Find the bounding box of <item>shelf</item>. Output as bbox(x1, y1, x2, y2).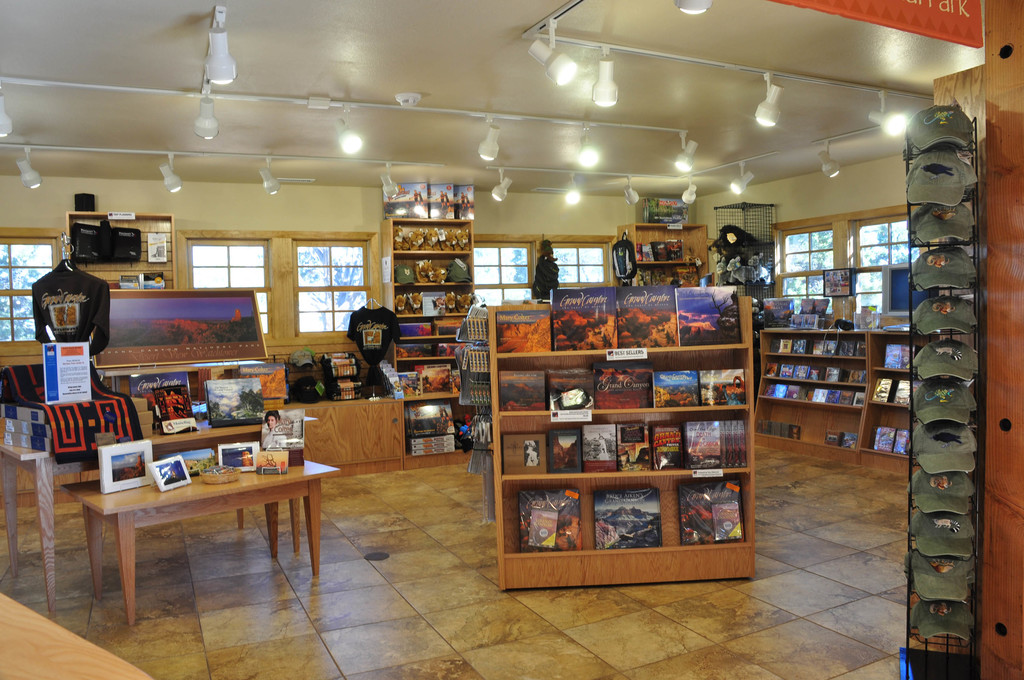
bbox(909, 238, 977, 295).
